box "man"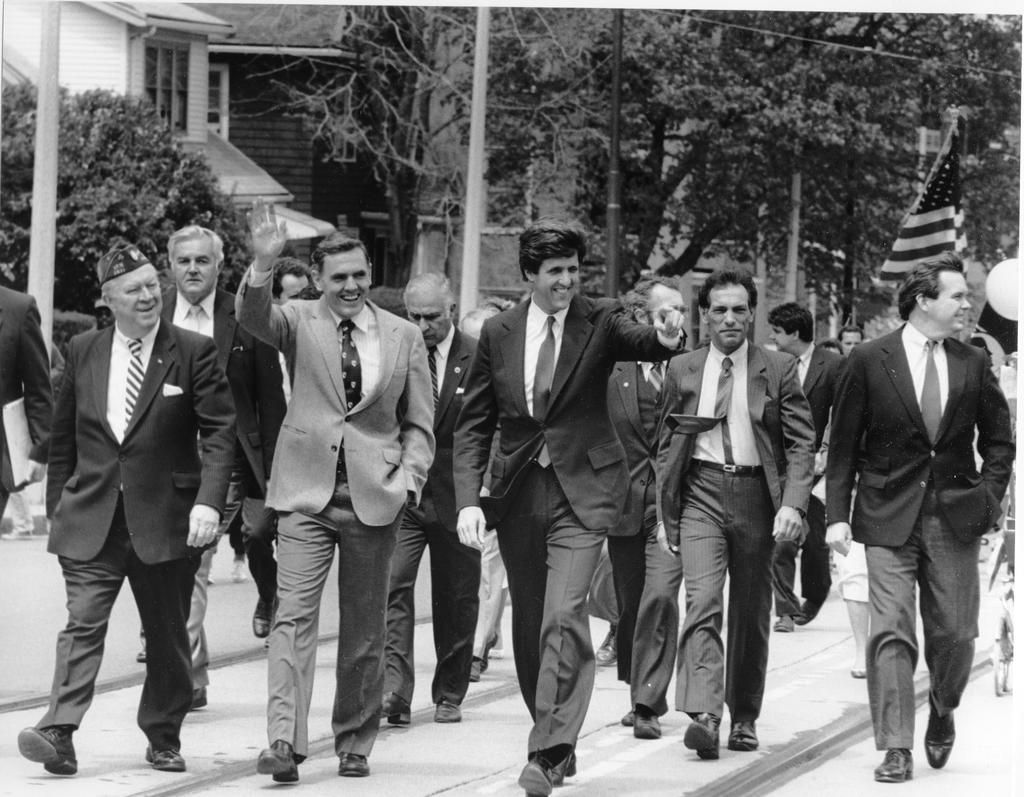
pyautogui.locateOnScreen(154, 218, 289, 707)
